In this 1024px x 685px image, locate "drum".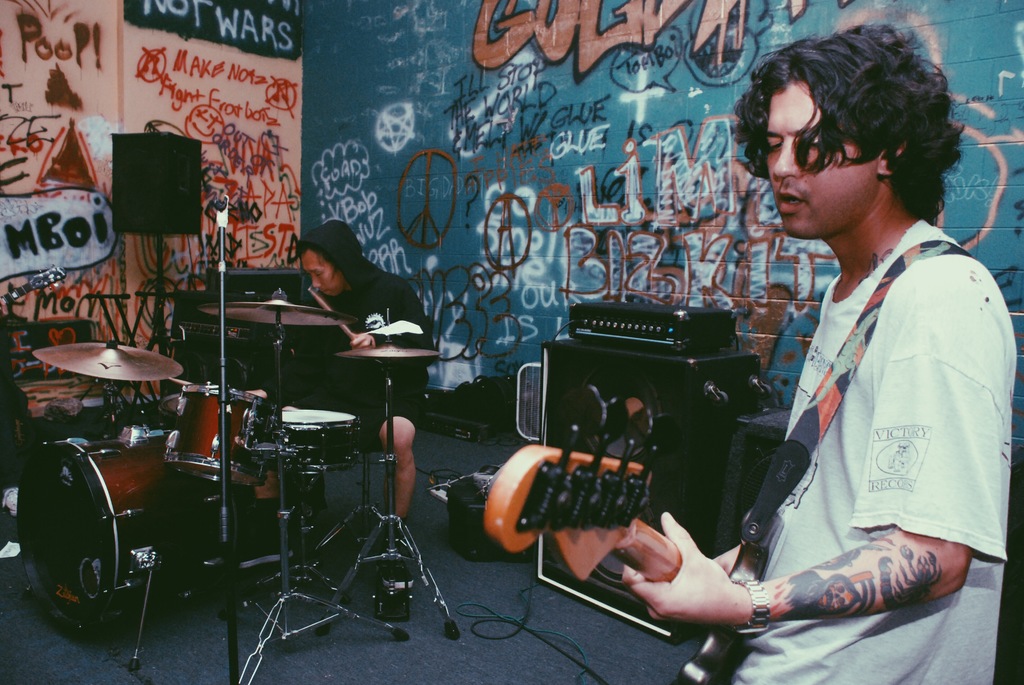
Bounding box: <bbox>264, 410, 365, 472</bbox>.
